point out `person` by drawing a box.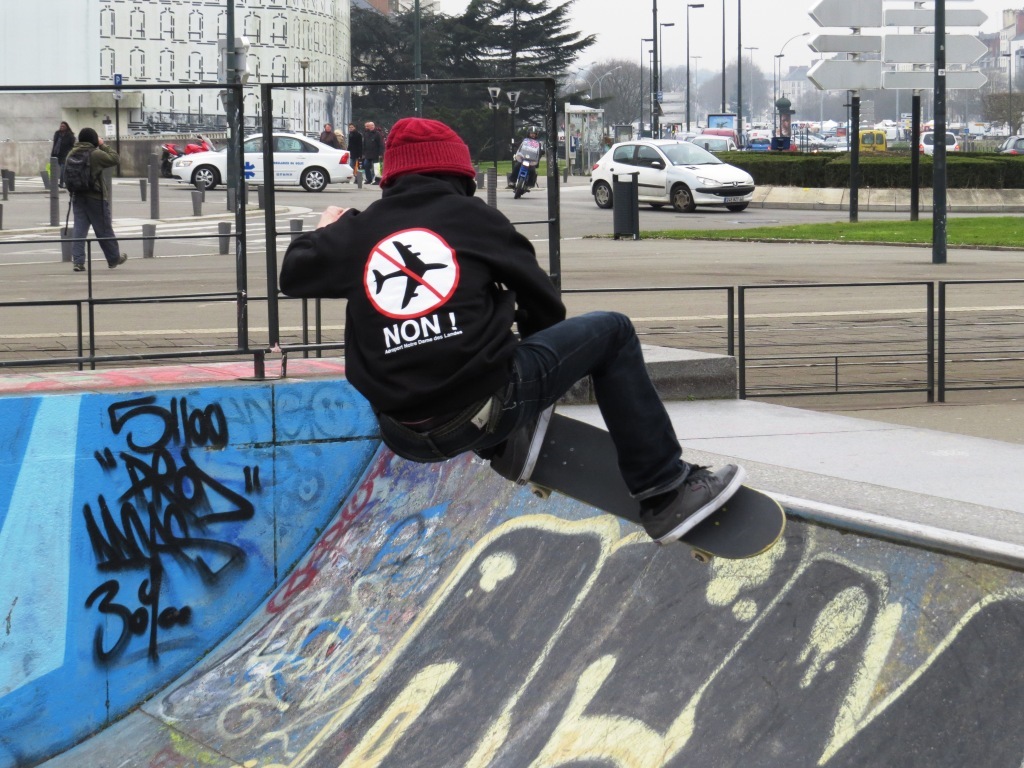
Rect(309, 121, 682, 571).
